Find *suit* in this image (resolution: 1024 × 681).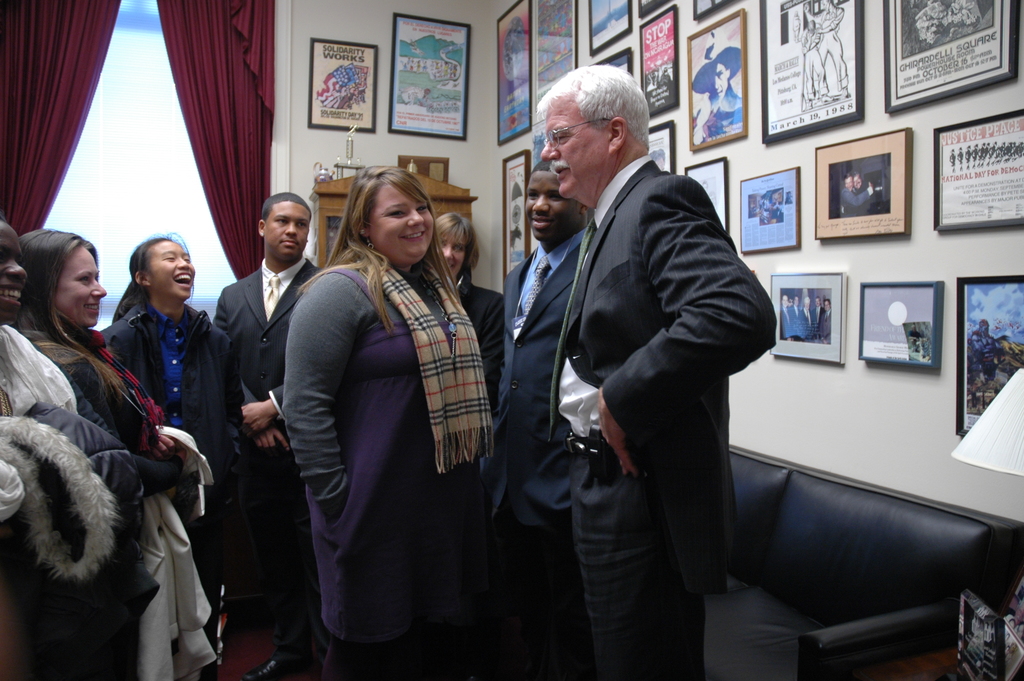
box(547, 156, 776, 680).
